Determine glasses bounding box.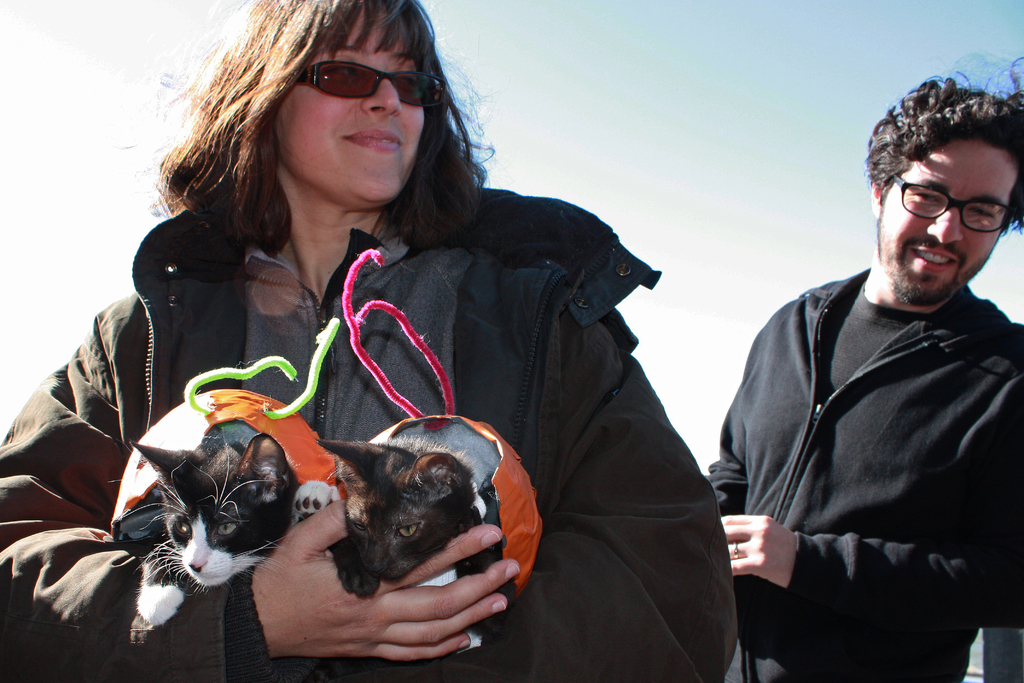
Determined: {"left": 894, "top": 178, "right": 1018, "bottom": 224}.
